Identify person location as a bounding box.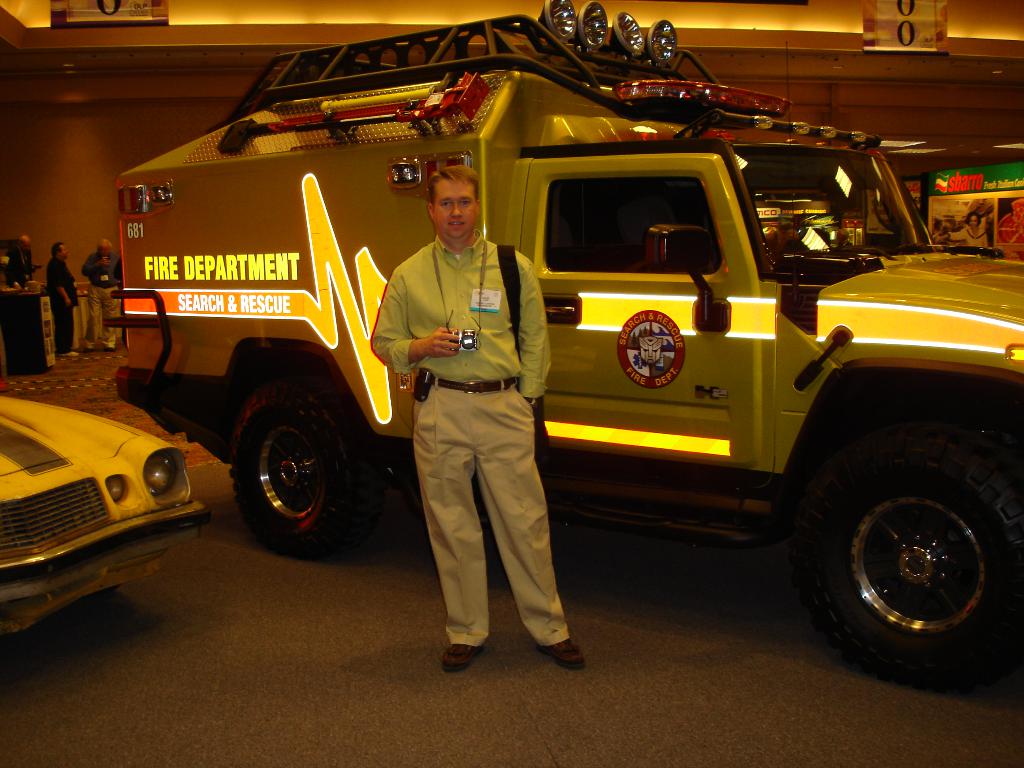
box=[83, 238, 123, 353].
